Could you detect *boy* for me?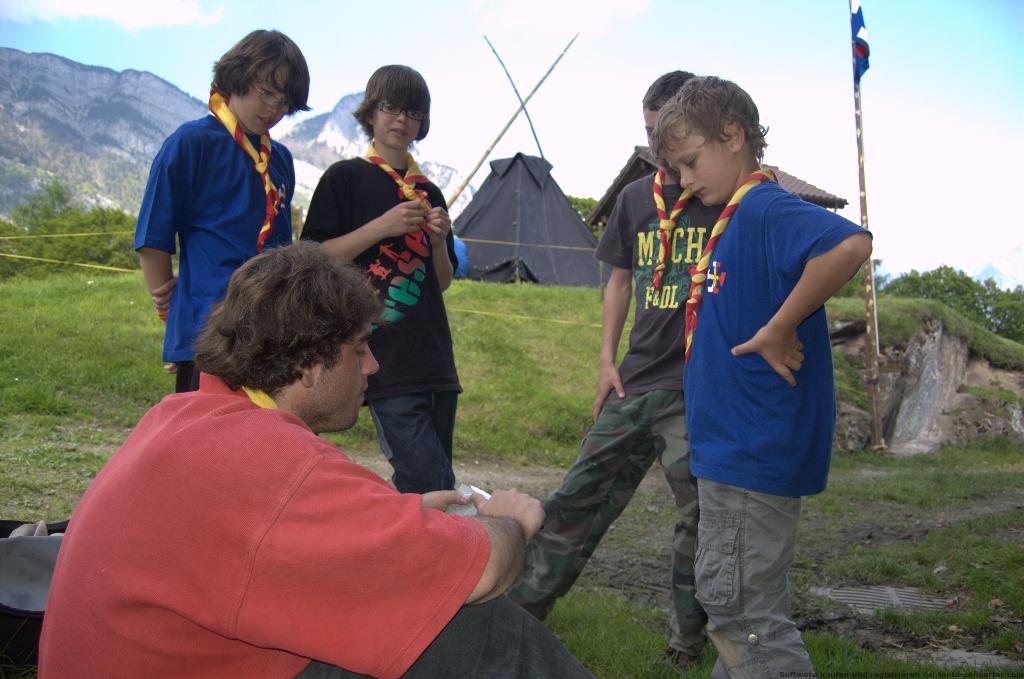
Detection result: 655 71 872 678.
